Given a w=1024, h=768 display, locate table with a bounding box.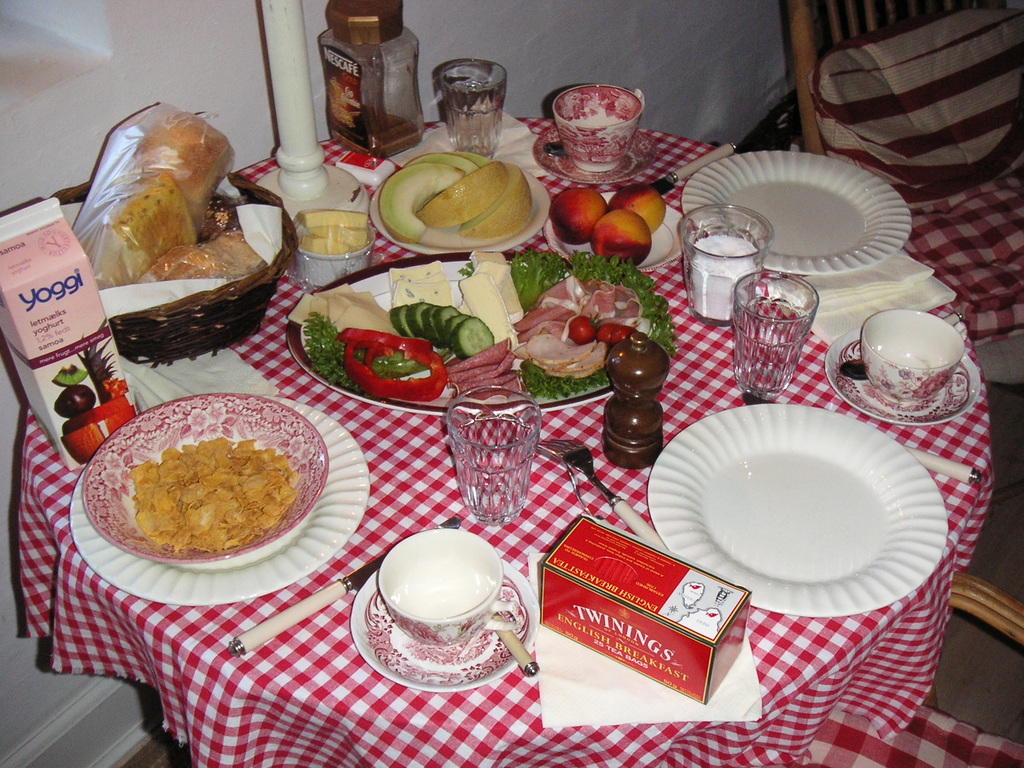
Located: [0,73,1023,767].
